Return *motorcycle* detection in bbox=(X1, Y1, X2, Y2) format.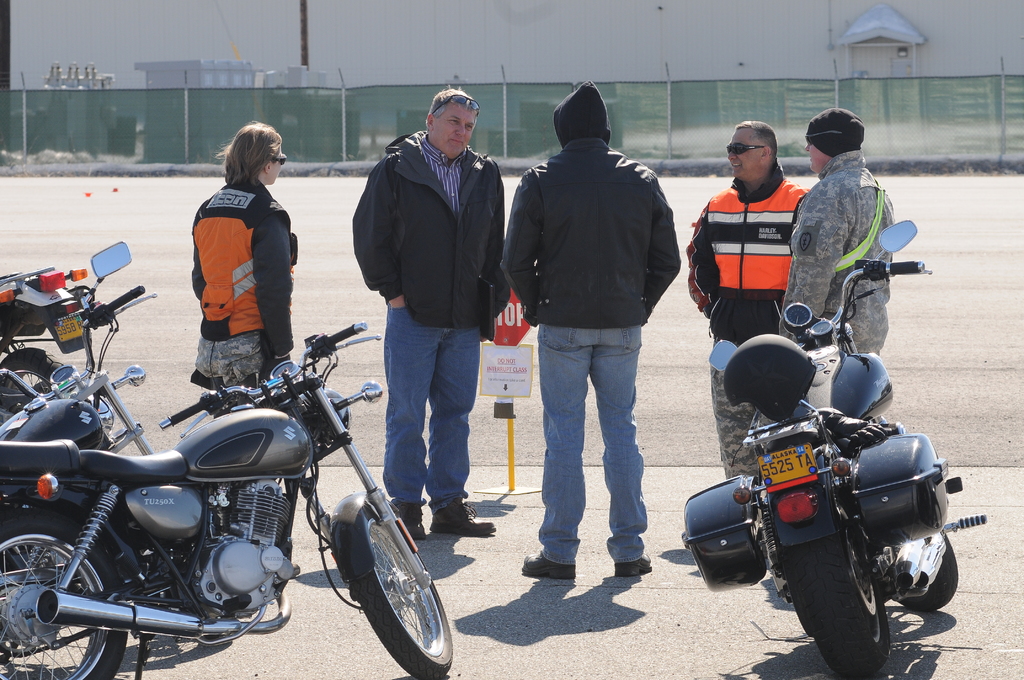
bbox=(0, 243, 159, 449).
